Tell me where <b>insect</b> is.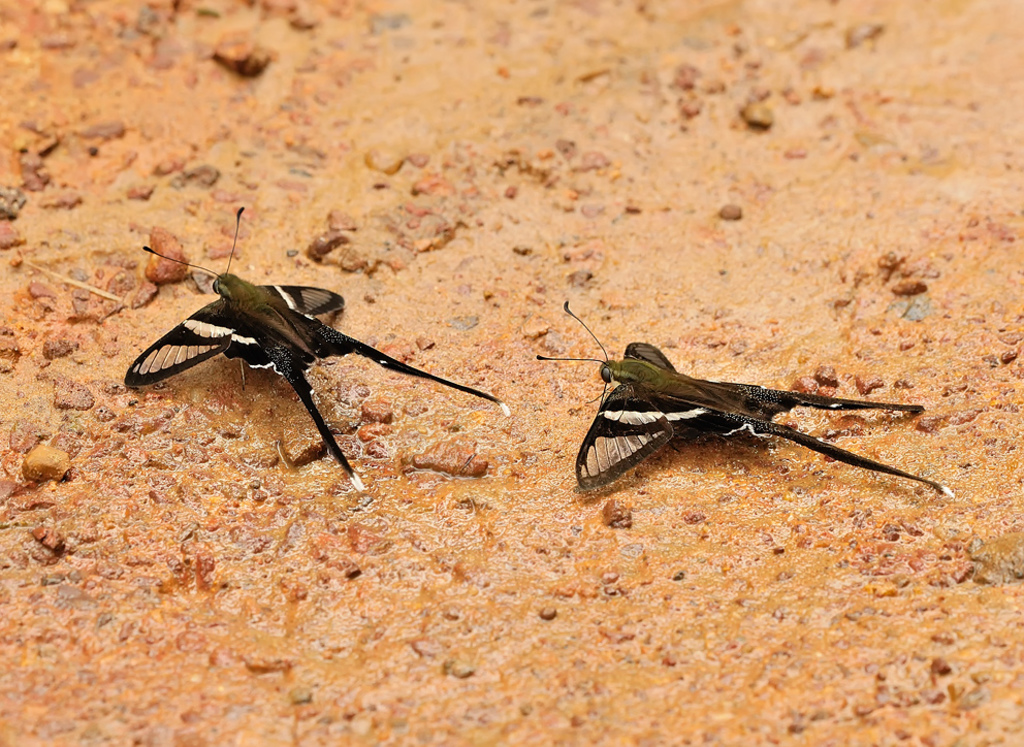
<b>insect</b> is at select_region(123, 206, 513, 490).
